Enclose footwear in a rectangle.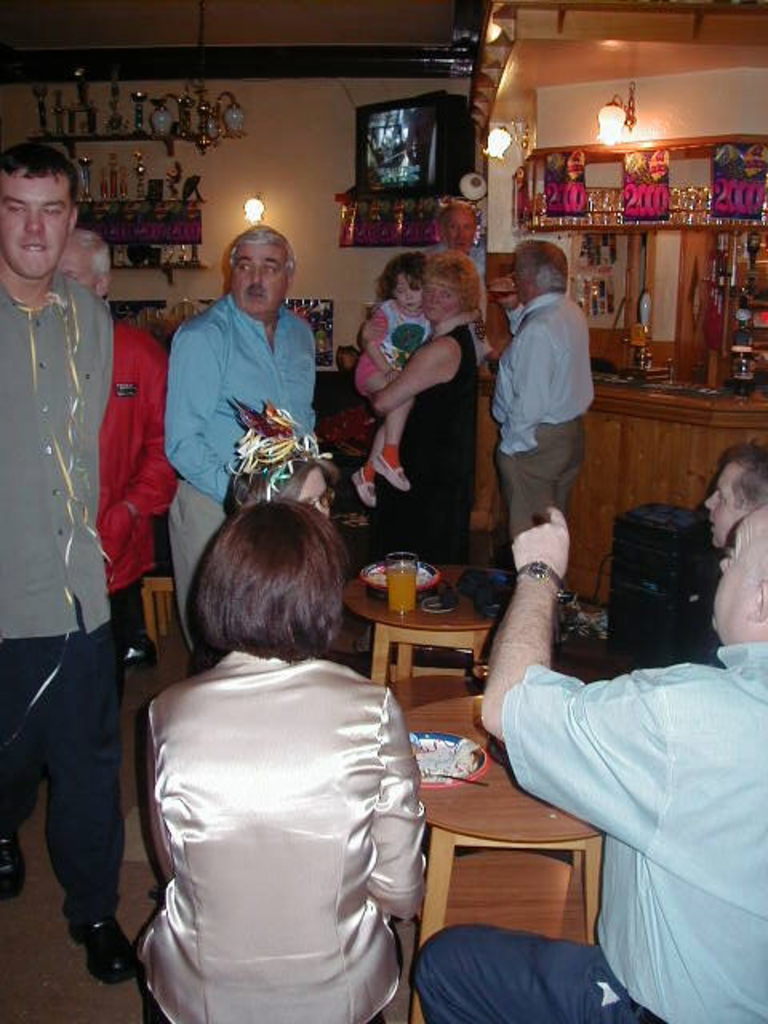
[352,470,374,506].
